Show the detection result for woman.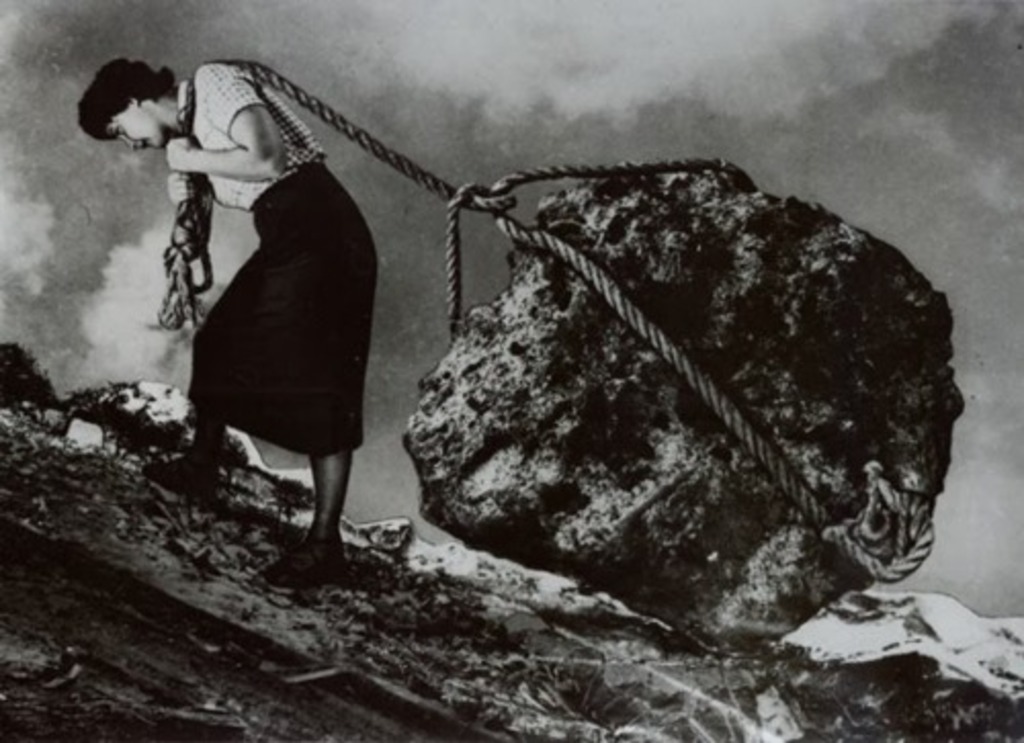
<bbox>145, 53, 416, 573</bbox>.
